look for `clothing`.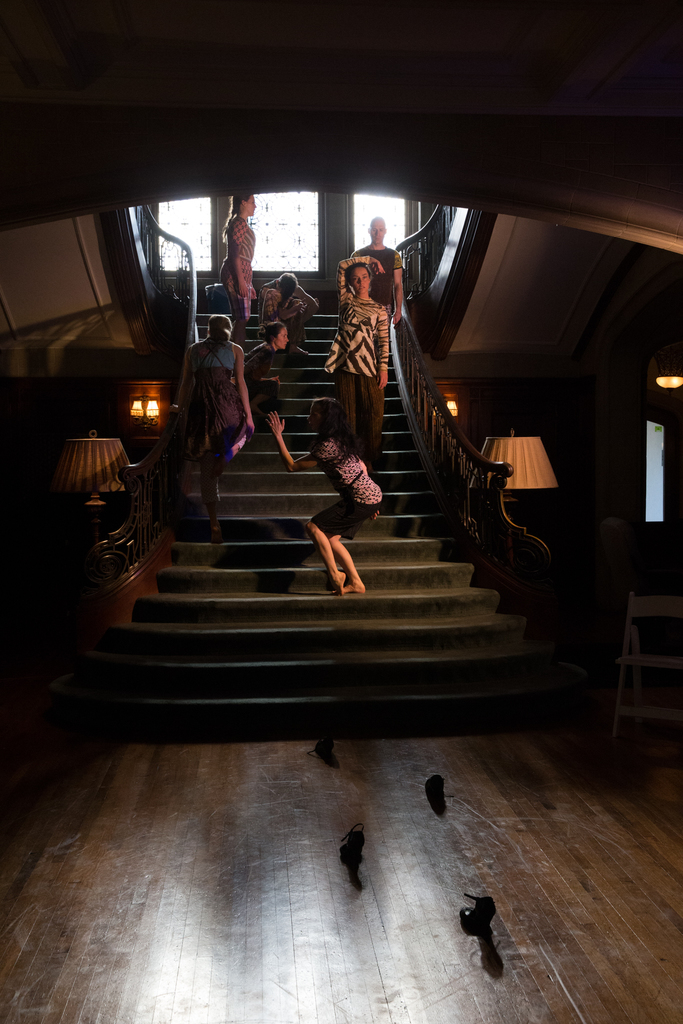
Found: pyautogui.locateOnScreen(192, 335, 260, 445).
